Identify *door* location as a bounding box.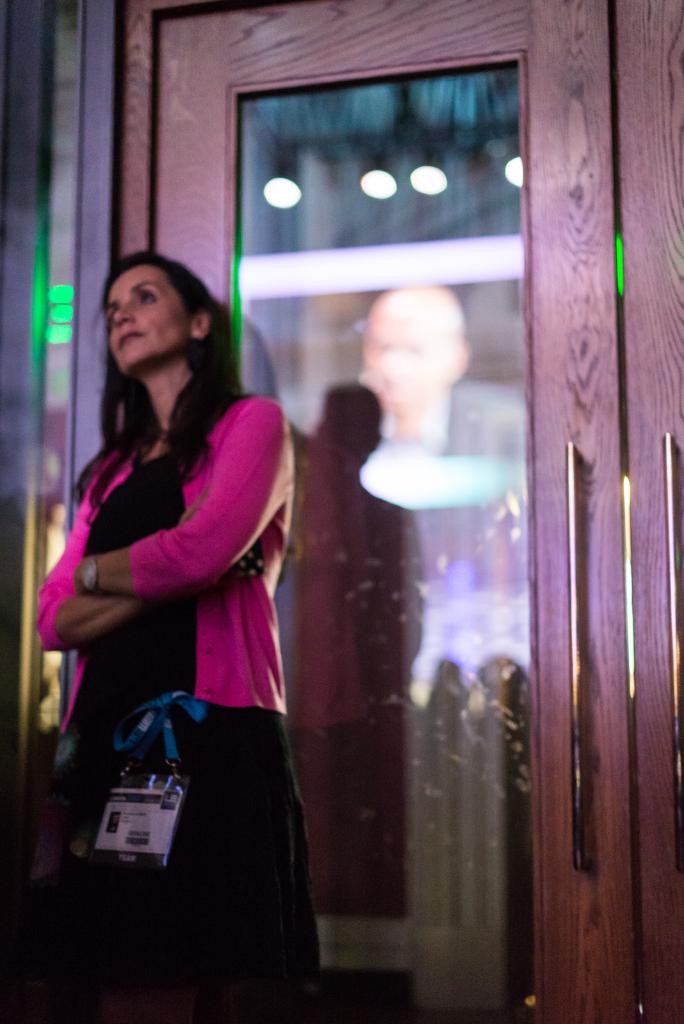
108/10/553/938.
